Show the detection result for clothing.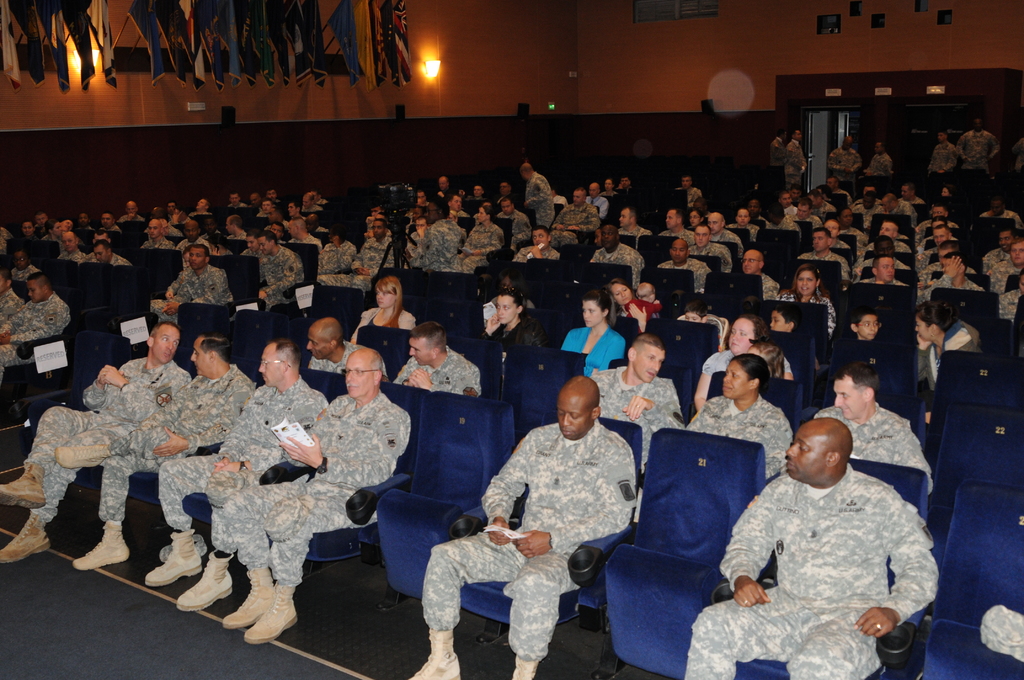
{"x1": 817, "y1": 401, "x2": 934, "y2": 493}.
